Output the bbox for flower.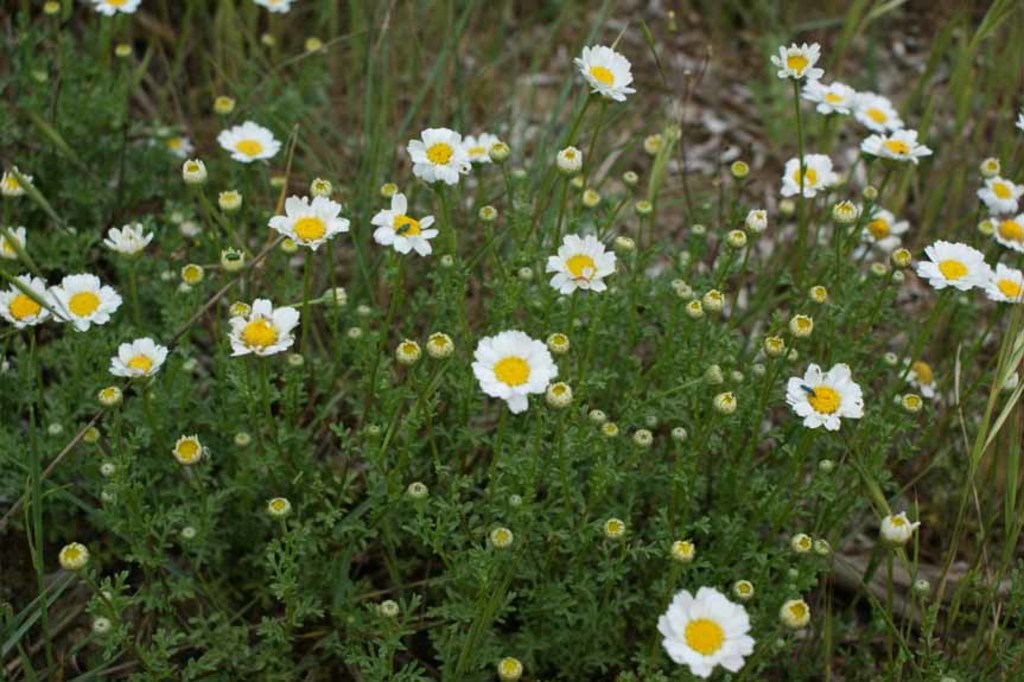
102 224 160 256.
